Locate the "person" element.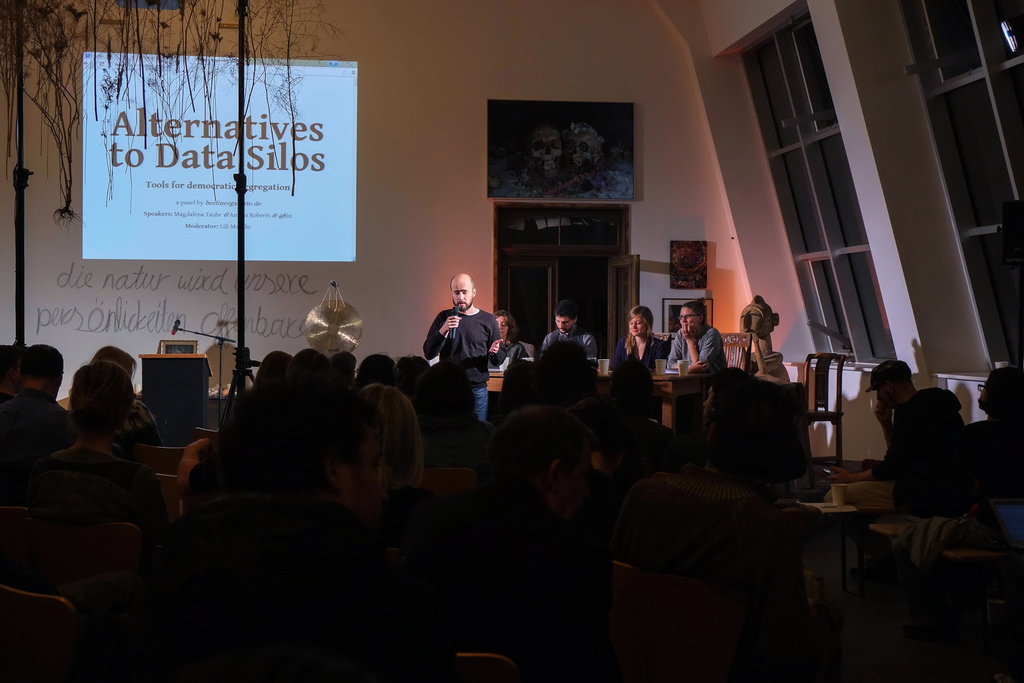
Element bbox: [828,355,908,482].
